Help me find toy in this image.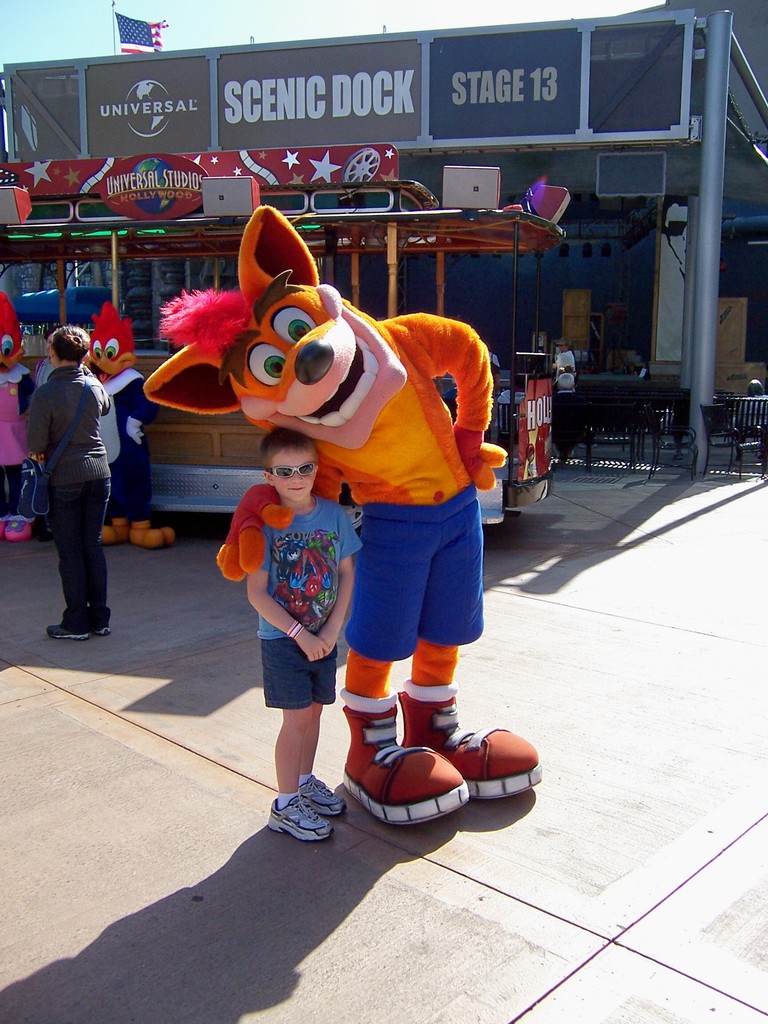
Found it: (0,286,55,545).
